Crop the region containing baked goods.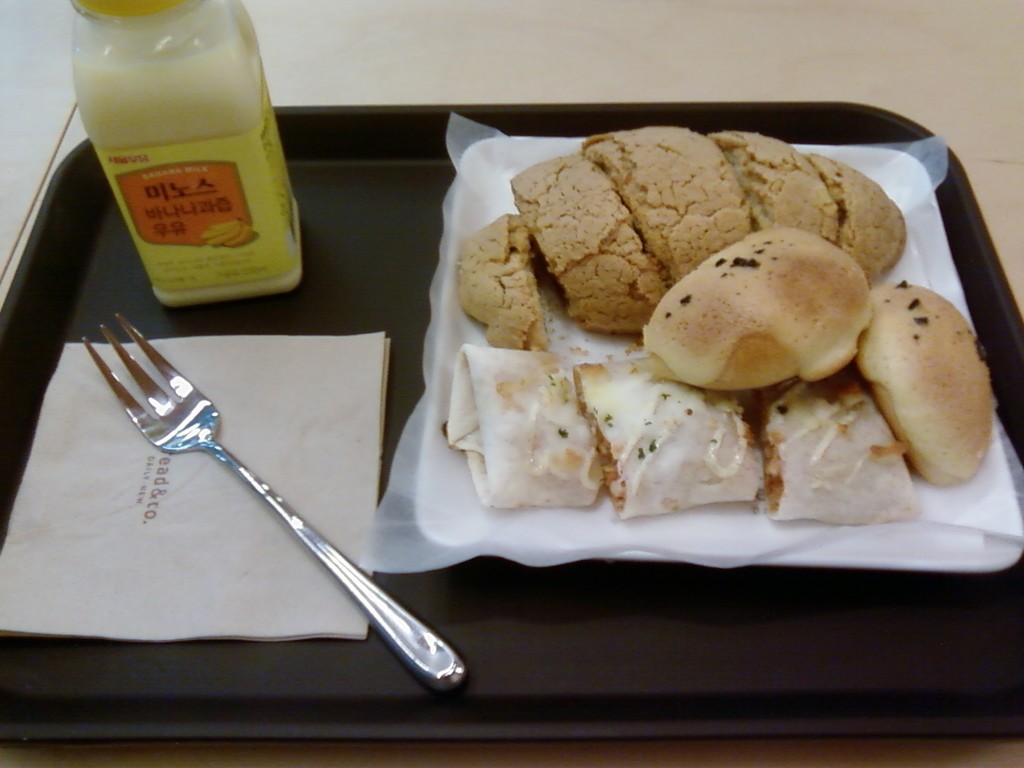
Crop region: x1=634 y1=219 x2=877 y2=391.
